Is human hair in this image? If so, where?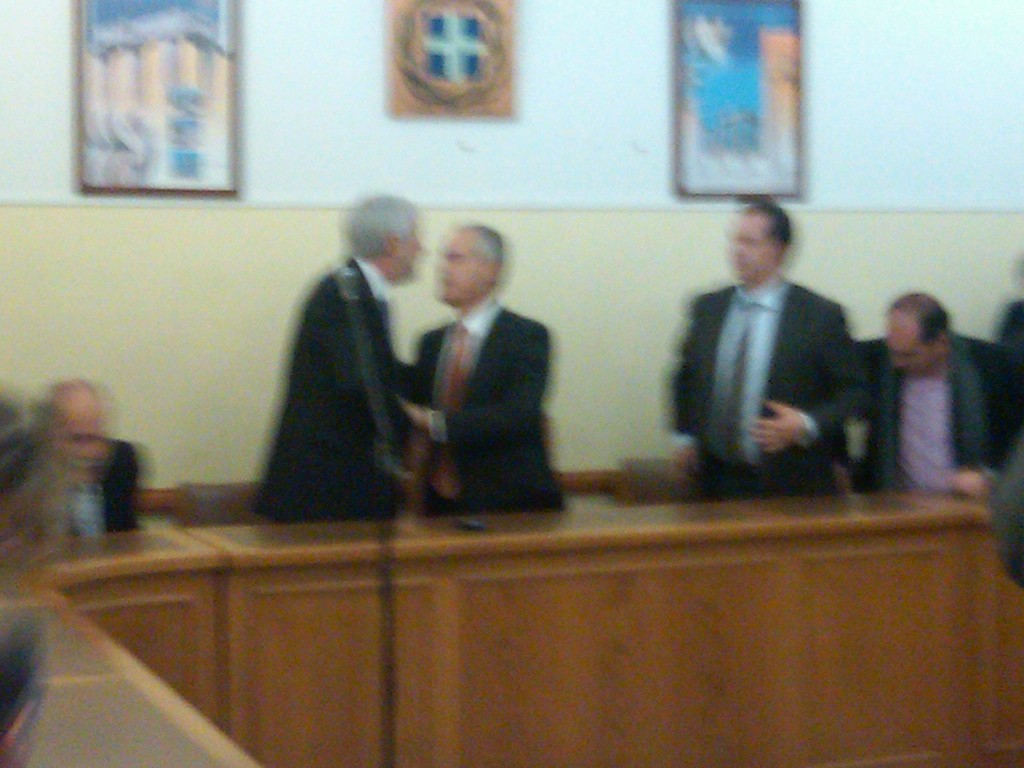
Yes, at bbox=(461, 224, 501, 259).
